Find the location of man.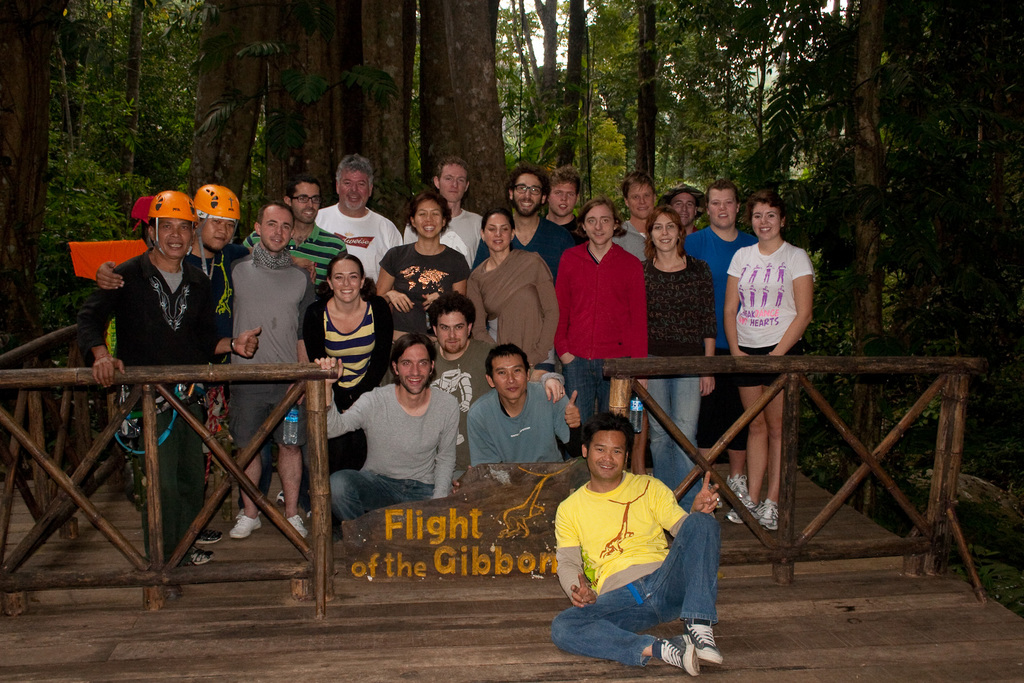
Location: 426, 288, 564, 486.
